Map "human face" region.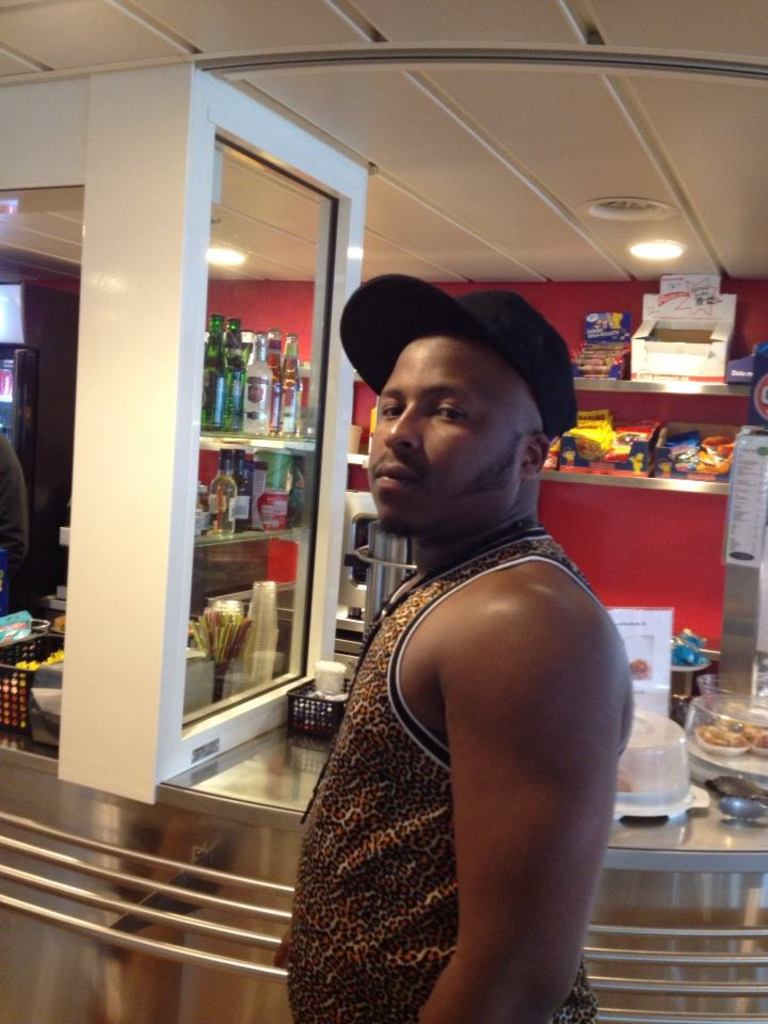
Mapped to <box>366,334,525,519</box>.
